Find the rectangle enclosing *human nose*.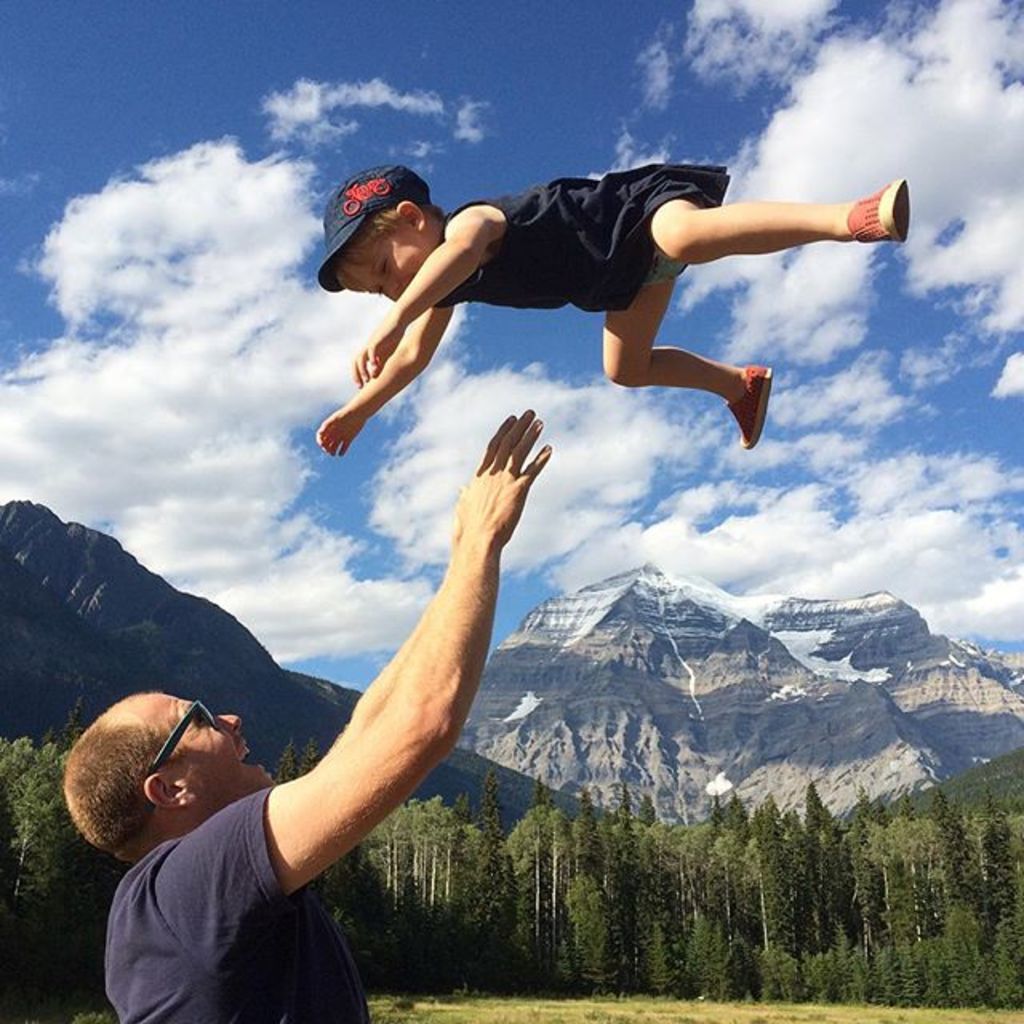
left=379, top=280, right=400, bottom=301.
